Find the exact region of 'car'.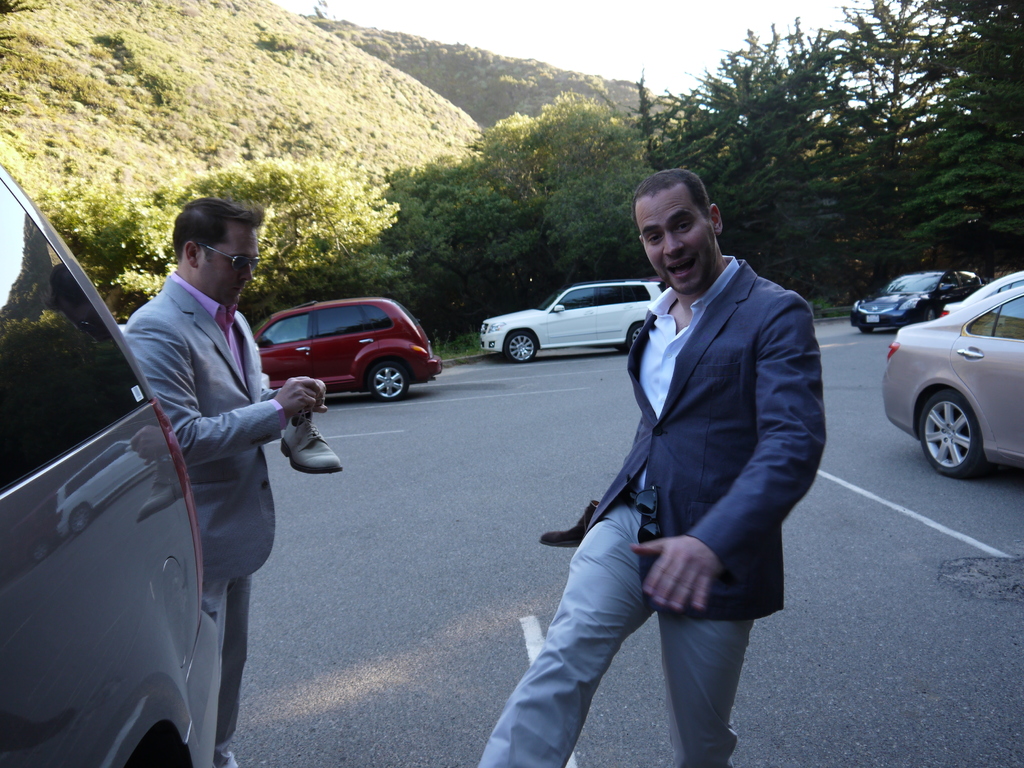
Exact region: <box>479,284,669,362</box>.
